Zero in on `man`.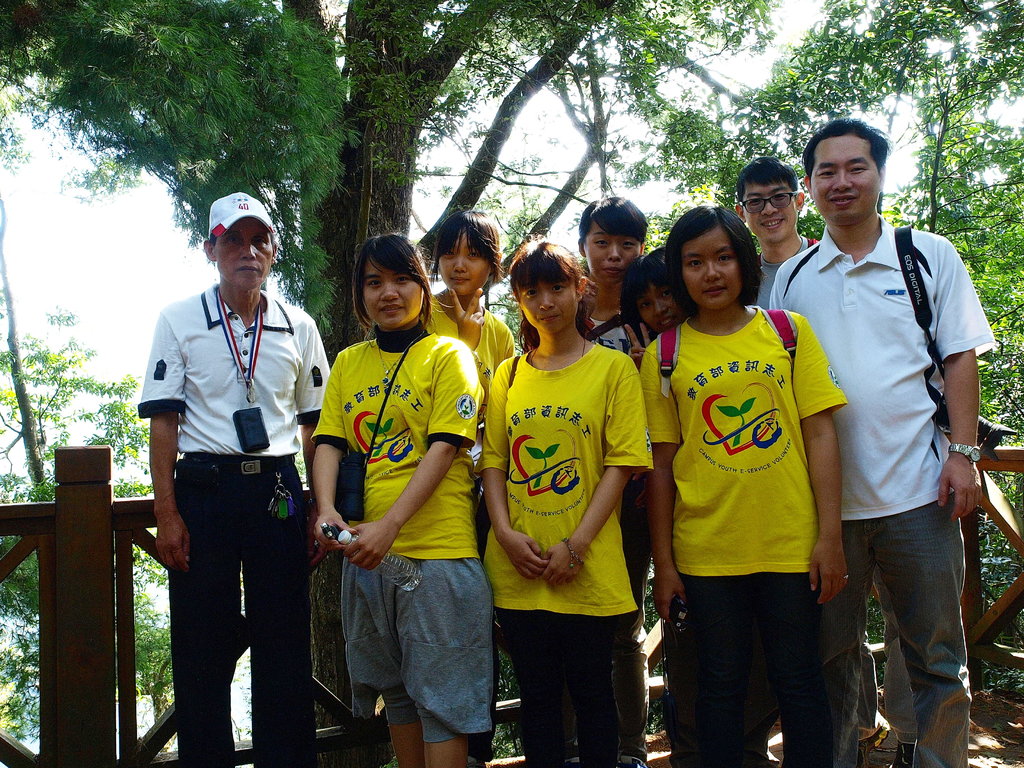
Zeroed in: (x1=140, y1=193, x2=330, y2=767).
